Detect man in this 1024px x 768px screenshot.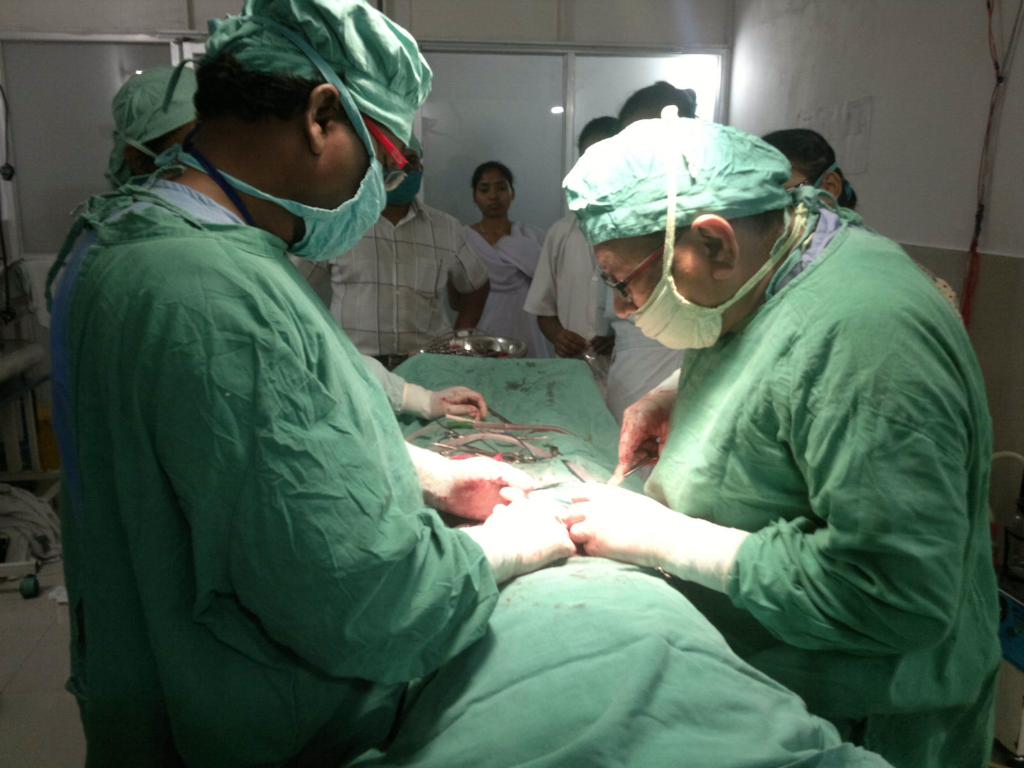
Detection: 47,29,688,767.
